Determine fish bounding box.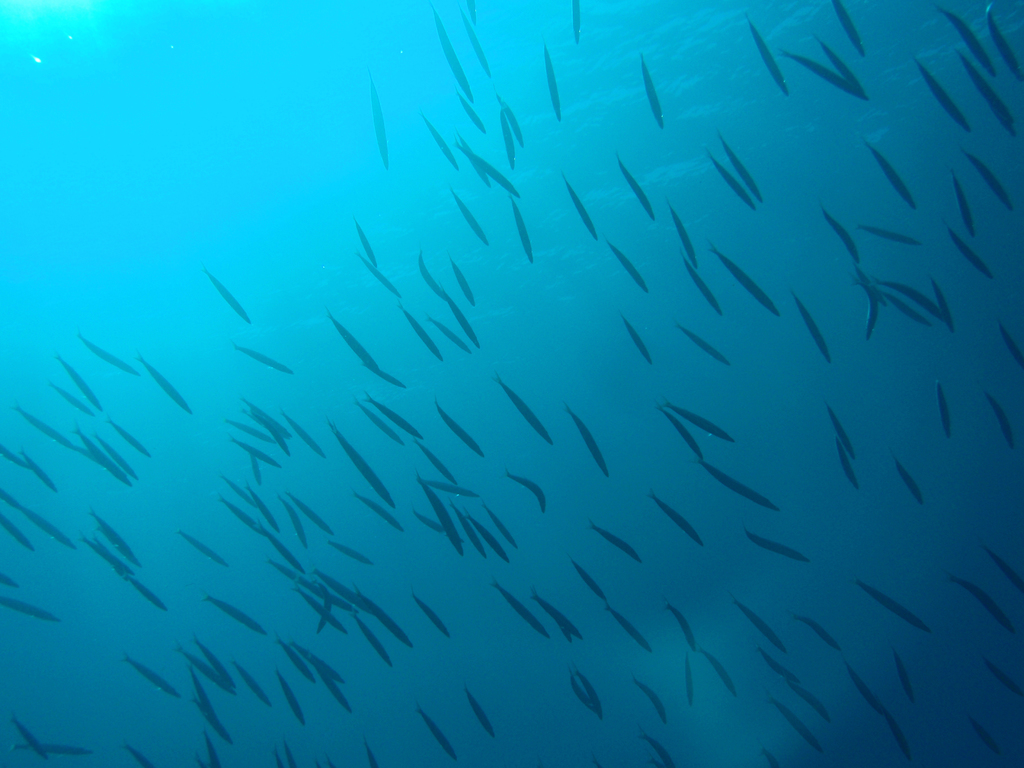
Determined: [984,0,1023,82].
